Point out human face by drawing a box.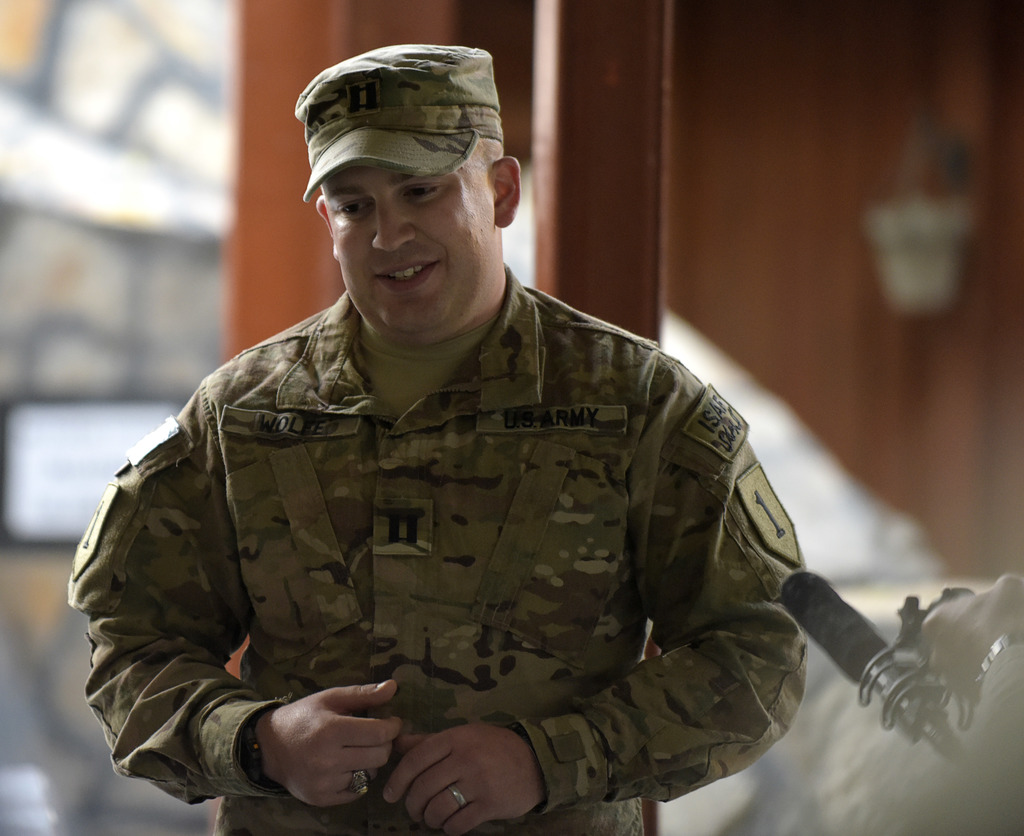
[left=323, top=152, right=509, bottom=348].
